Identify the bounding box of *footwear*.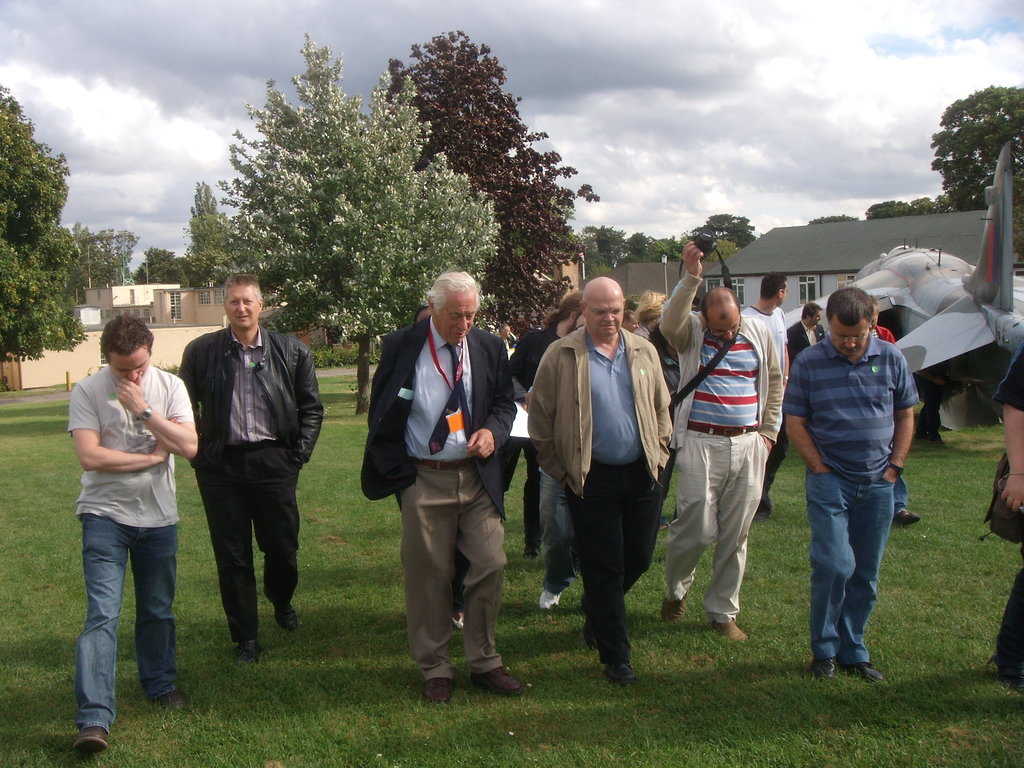
select_region(233, 641, 258, 662).
